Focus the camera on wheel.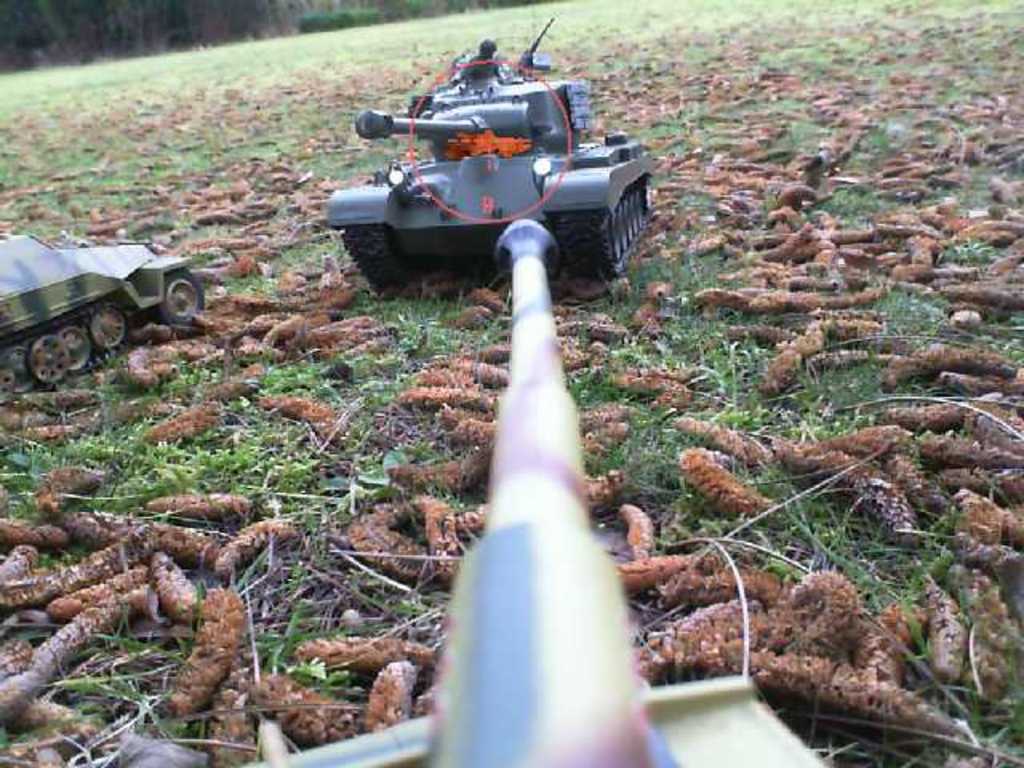
Focus region: l=32, t=333, r=66, b=389.
